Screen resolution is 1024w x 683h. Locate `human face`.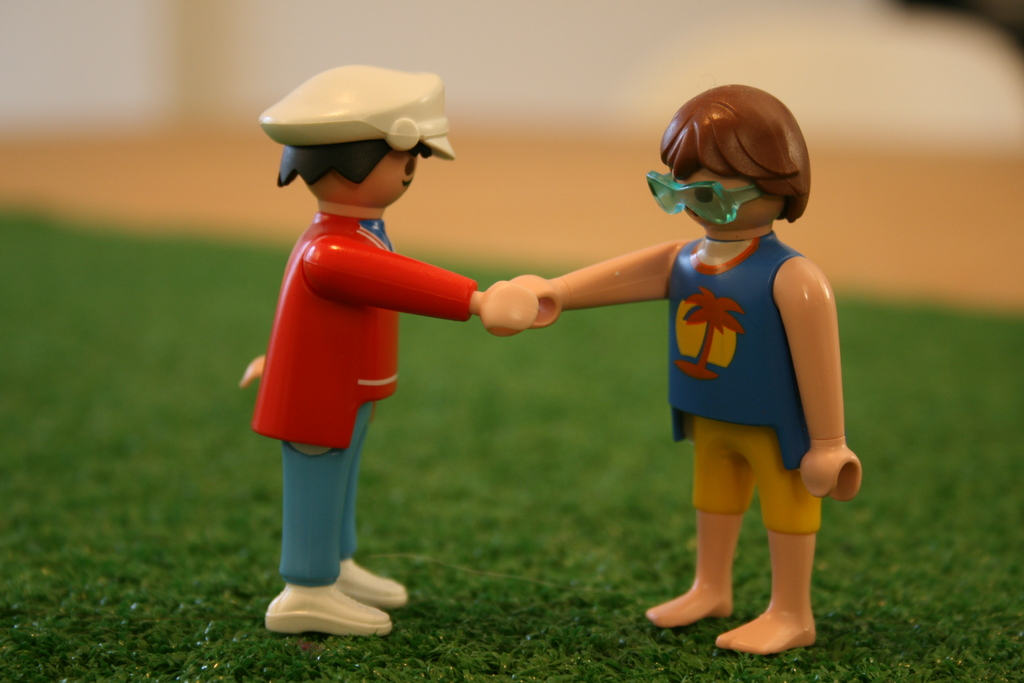
crop(372, 146, 426, 224).
